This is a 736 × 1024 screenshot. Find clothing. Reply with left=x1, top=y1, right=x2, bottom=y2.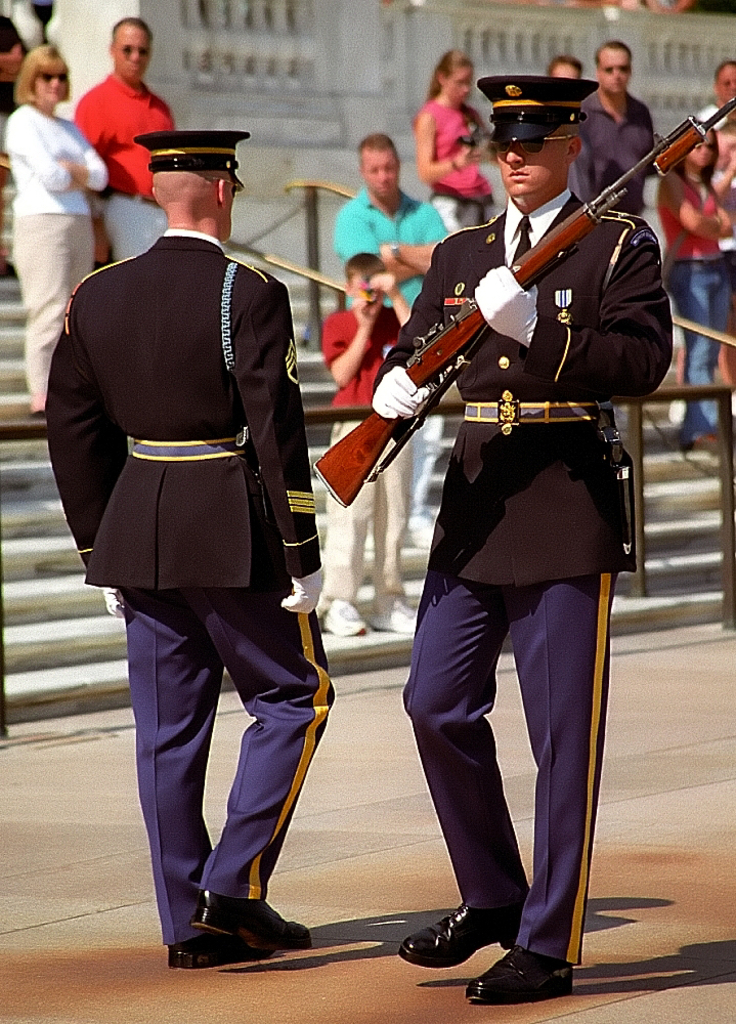
left=76, top=72, right=187, bottom=256.
